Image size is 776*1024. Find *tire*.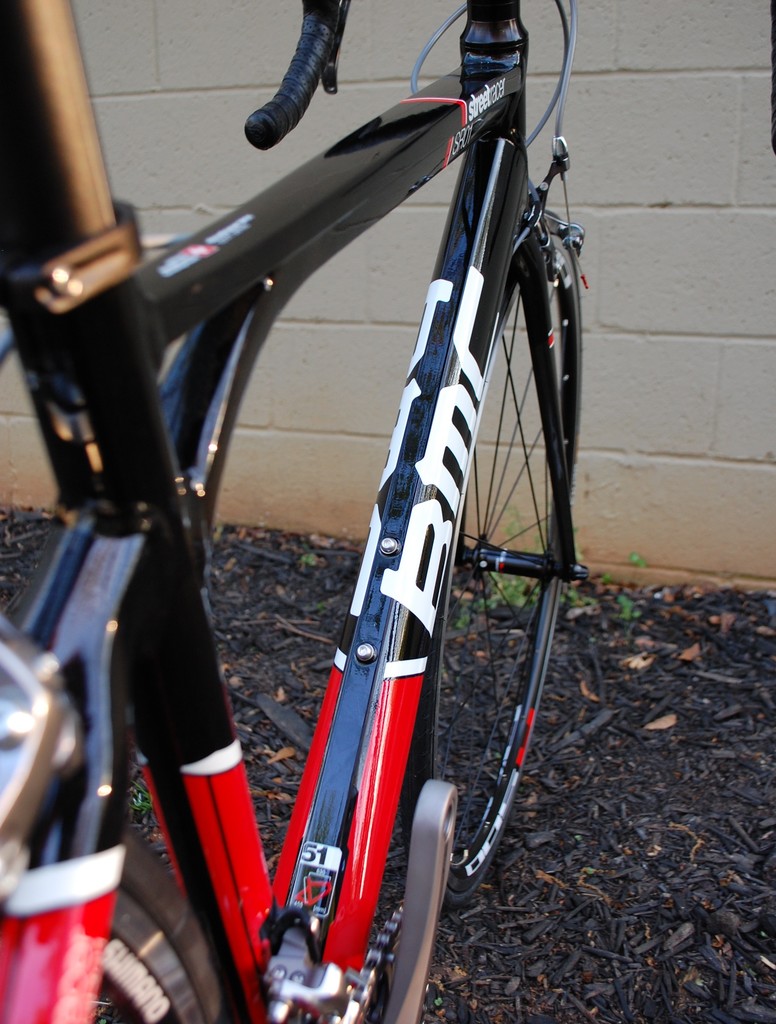
crop(398, 237, 581, 893).
